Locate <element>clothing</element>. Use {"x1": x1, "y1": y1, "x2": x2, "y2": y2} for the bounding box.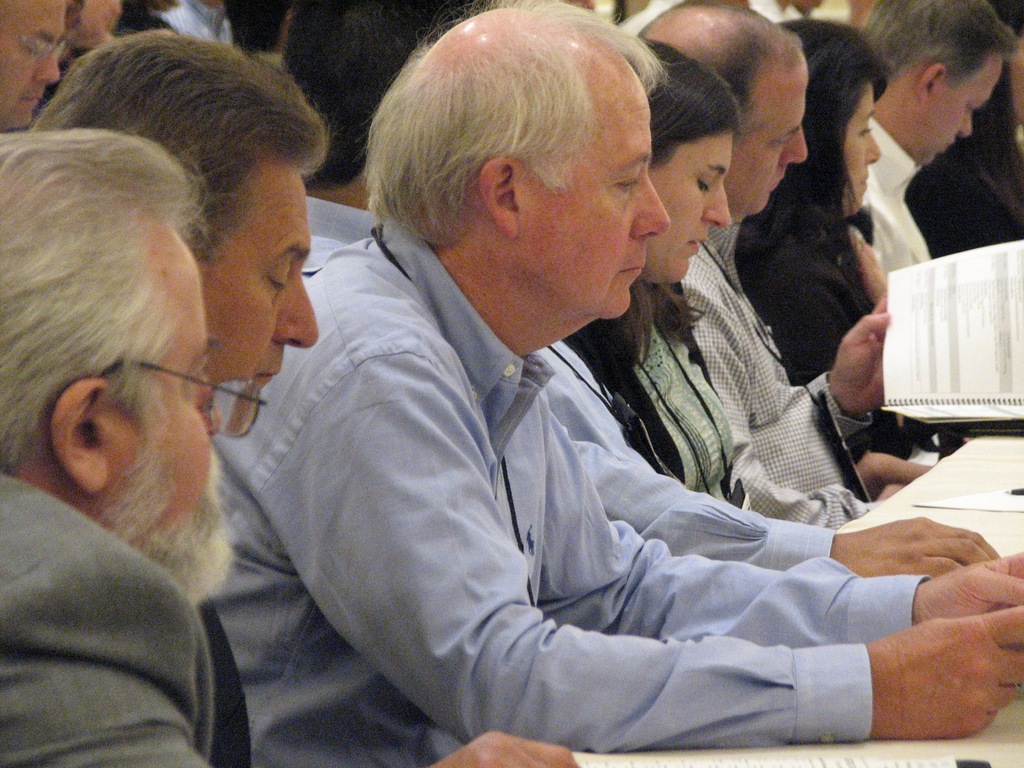
{"x1": 904, "y1": 134, "x2": 1023, "y2": 455}.
